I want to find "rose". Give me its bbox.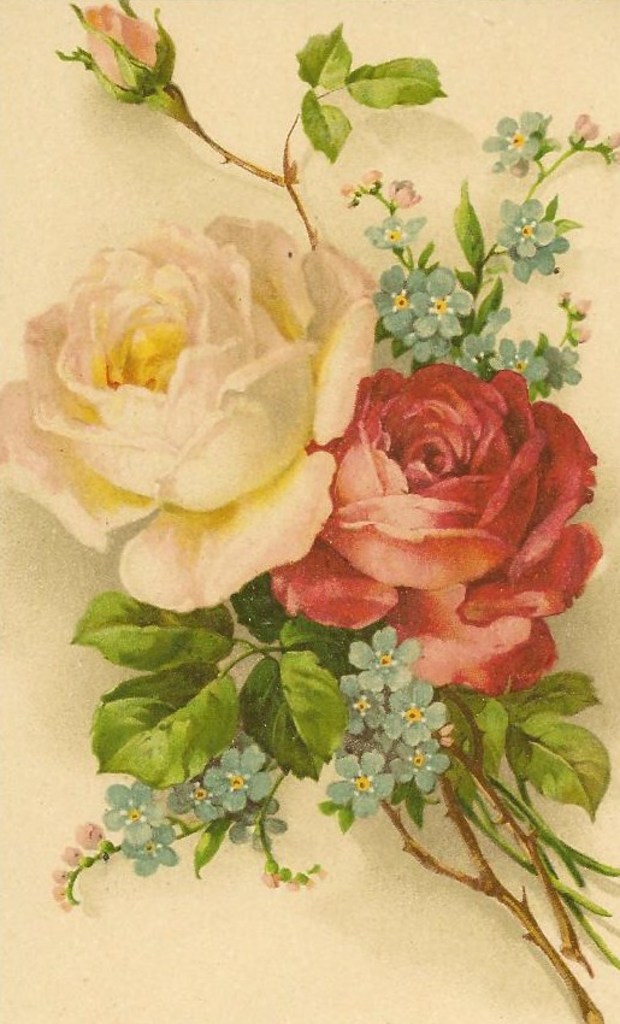
x1=0, y1=212, x2=383, y2=608.
